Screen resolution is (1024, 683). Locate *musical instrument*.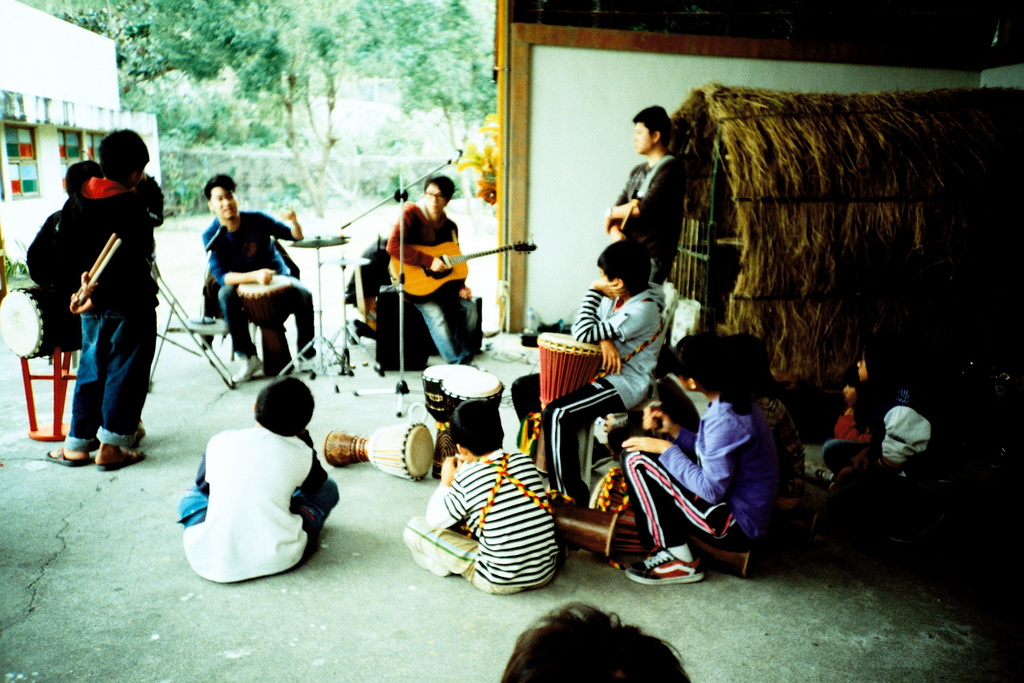
325:420:435:483.
